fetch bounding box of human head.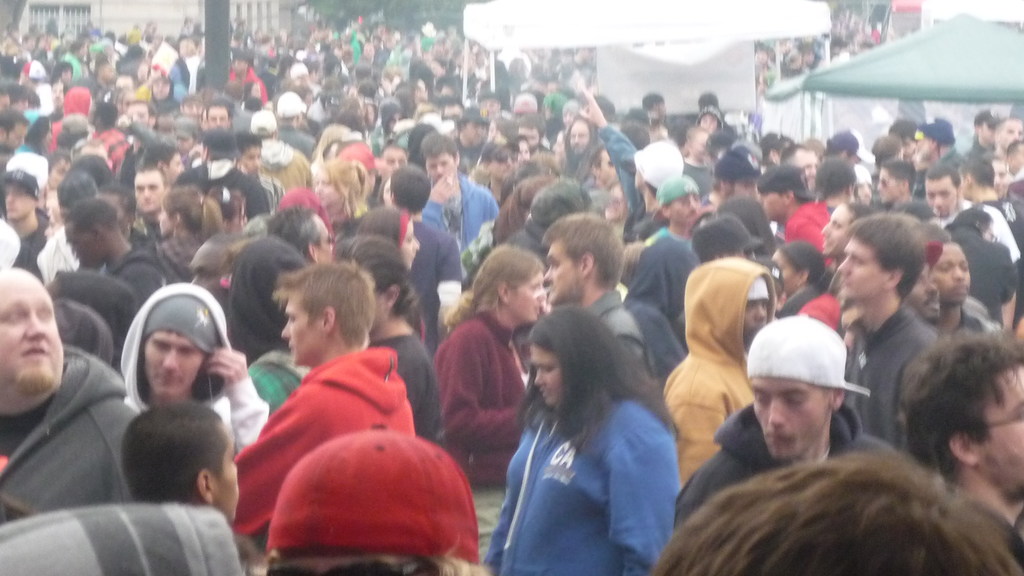
Bbox: 682, 256, 772, 349.
